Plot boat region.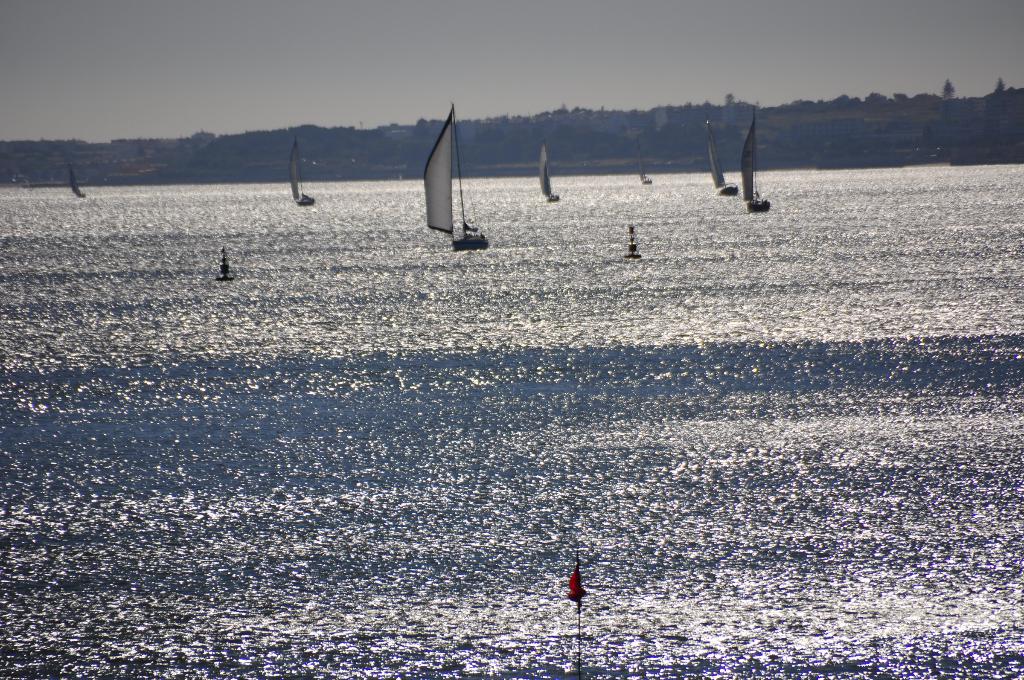
Plotted at bbox(540, 140, 562, 201).
